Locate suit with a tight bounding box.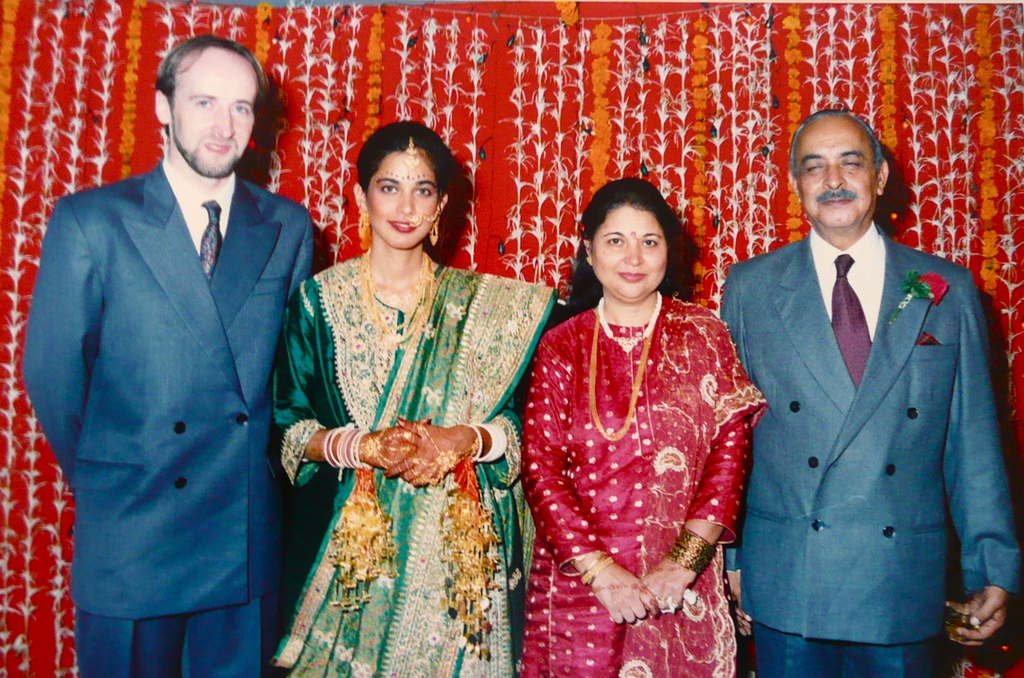
l=718, t=115, r=1012, b=677.
